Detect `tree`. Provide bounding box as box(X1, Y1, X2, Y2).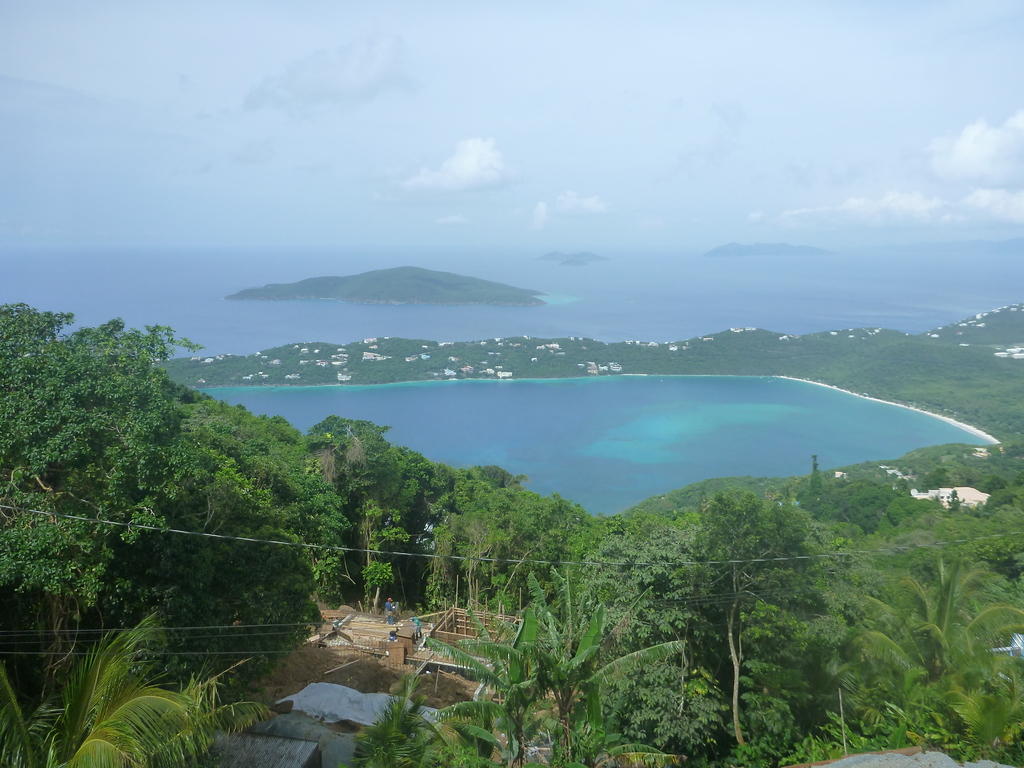
box(669, 455, 826, 714).
